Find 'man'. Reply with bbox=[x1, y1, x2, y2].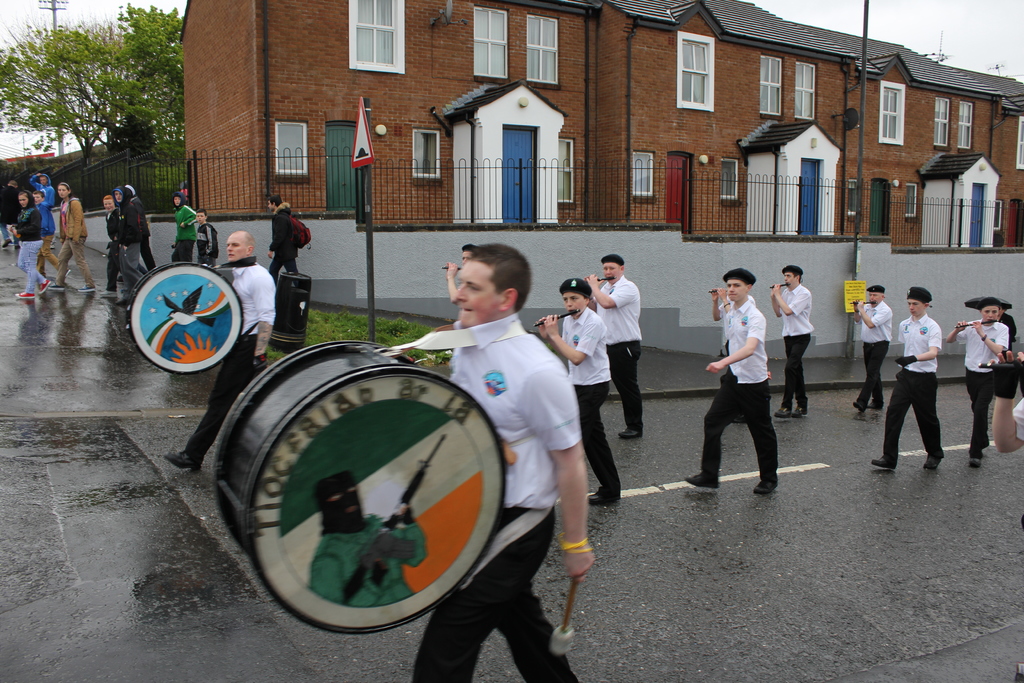
bbox=[26, 172, 55, 206].
